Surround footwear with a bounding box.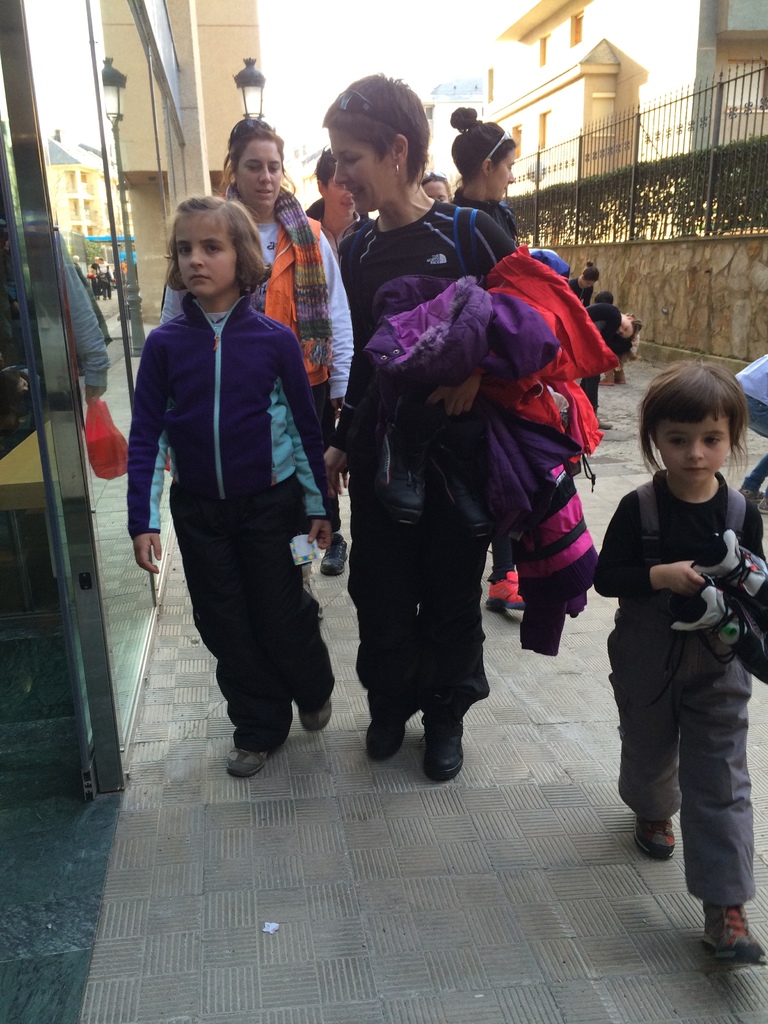
[214,698,290,774].
